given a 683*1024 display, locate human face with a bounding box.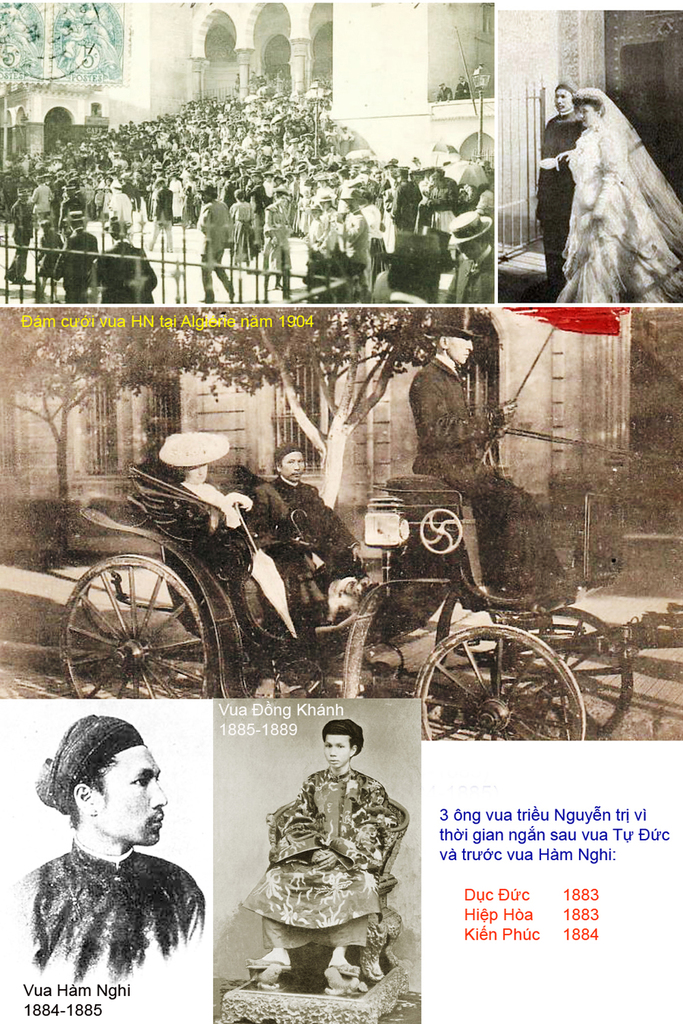
Located: 553 90 574 111.
